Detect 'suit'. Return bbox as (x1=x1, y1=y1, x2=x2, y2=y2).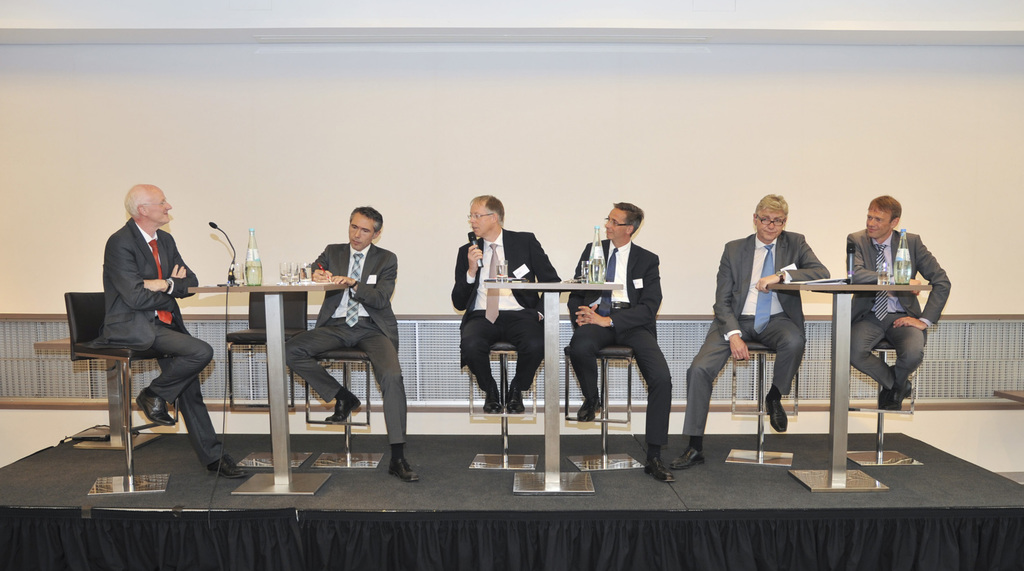
(x1=95, y1=213, x2=227, y2=468).
